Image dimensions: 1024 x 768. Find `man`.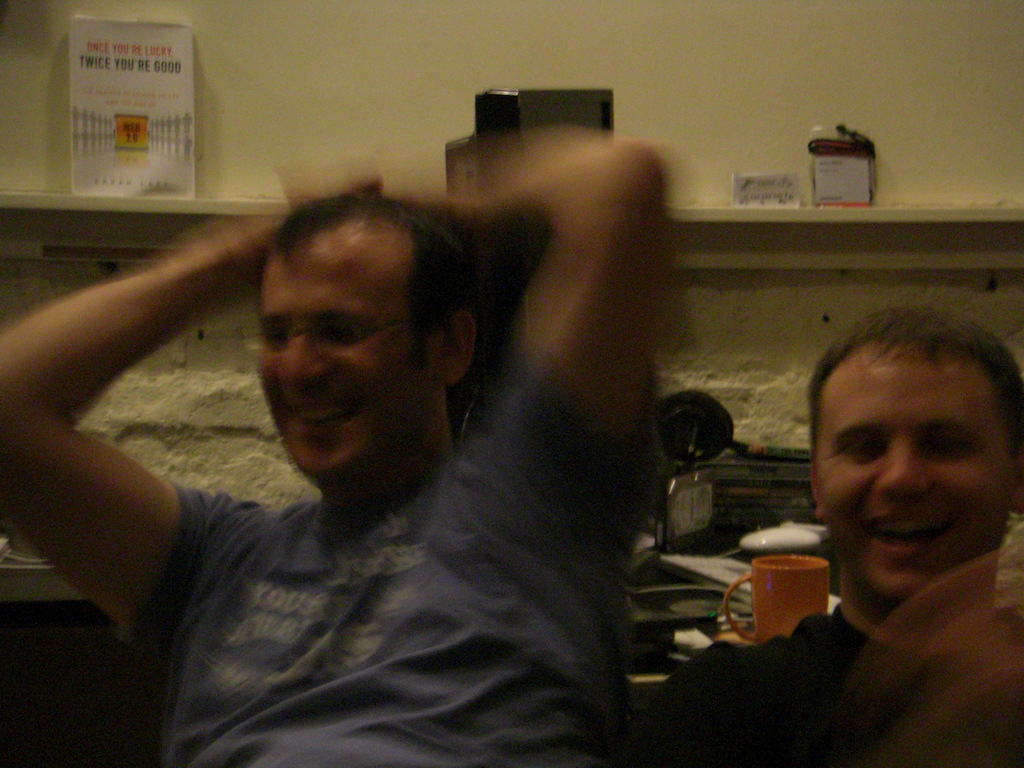
{"left": 639, "top": 308, "right": 1023, "bottom": 767}.
